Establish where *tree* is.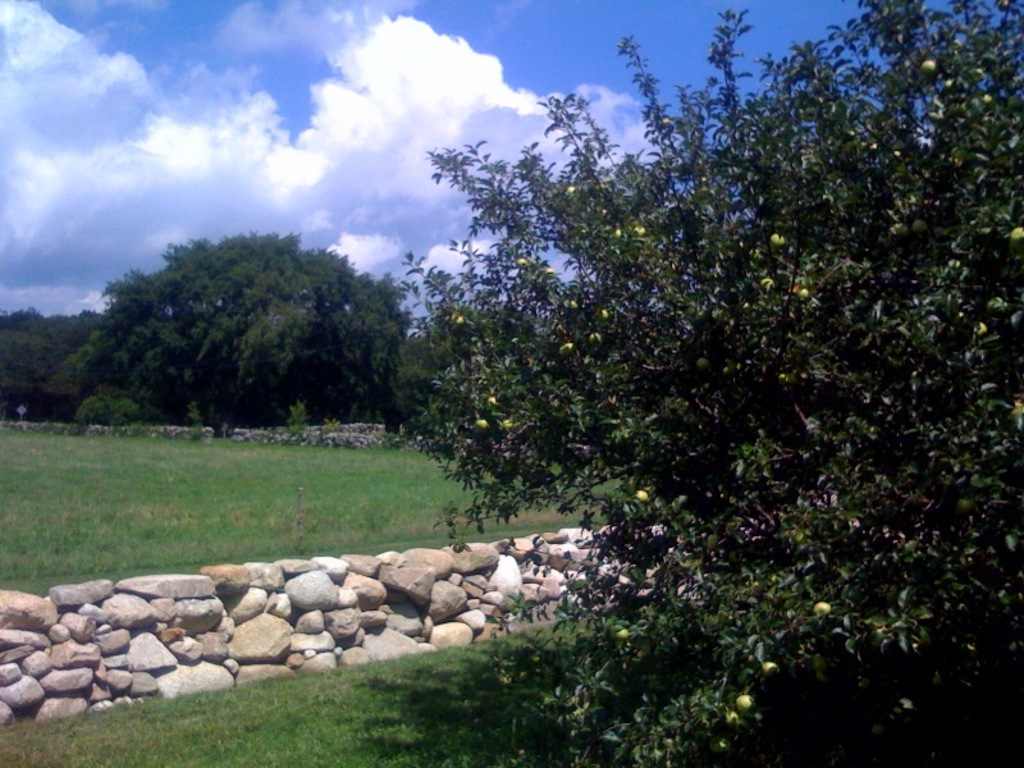
Established at (399,0,1023,767).
